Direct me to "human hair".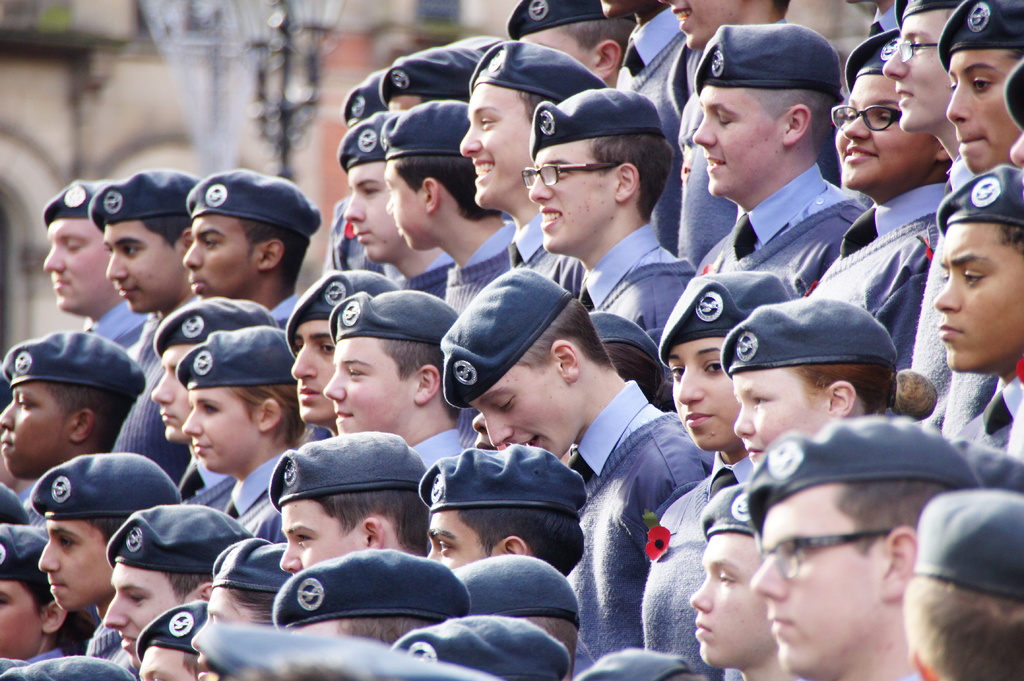
Direction: box=[551, 15, 640, 56].
